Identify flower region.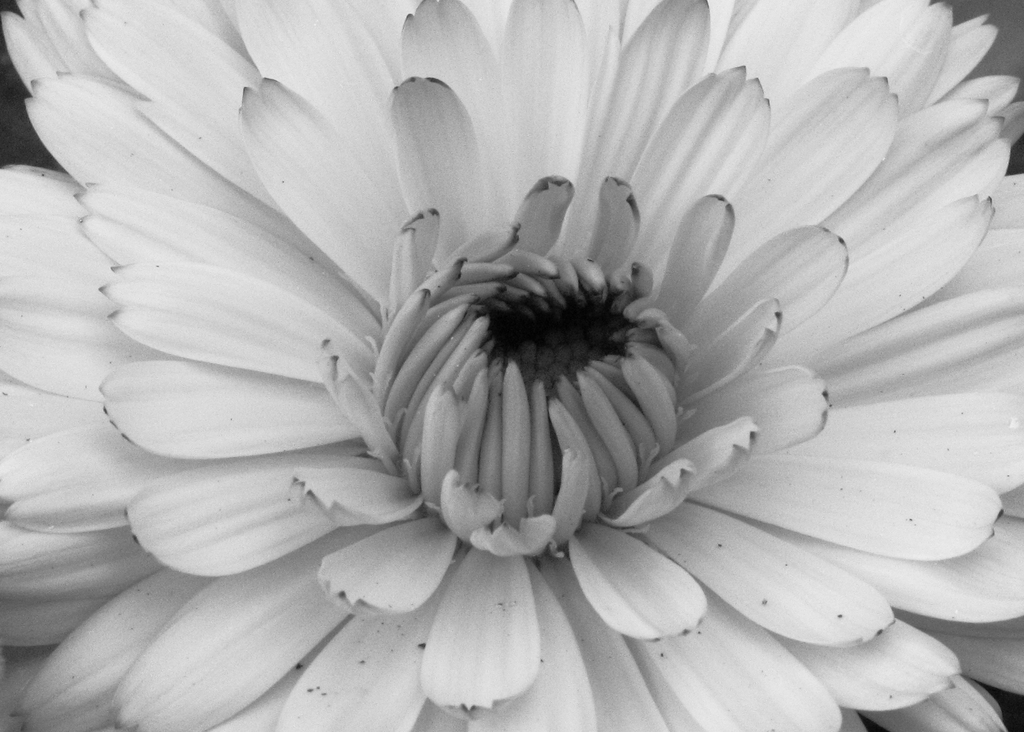
Region: left=0, top=0, right=1023, bottom=731.
